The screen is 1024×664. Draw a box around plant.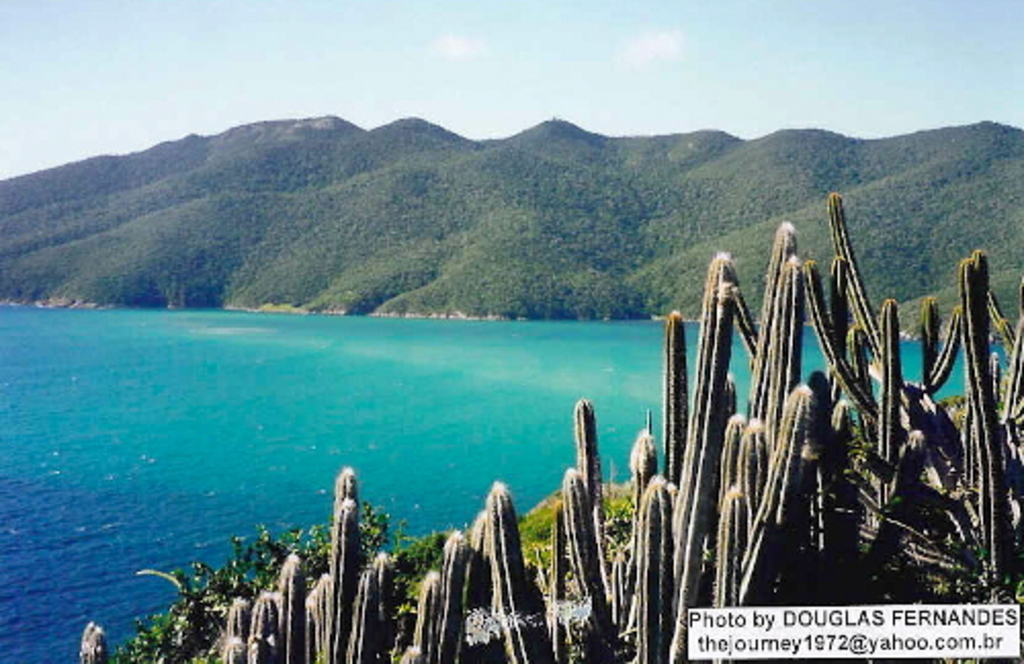
100 504 451 662.
